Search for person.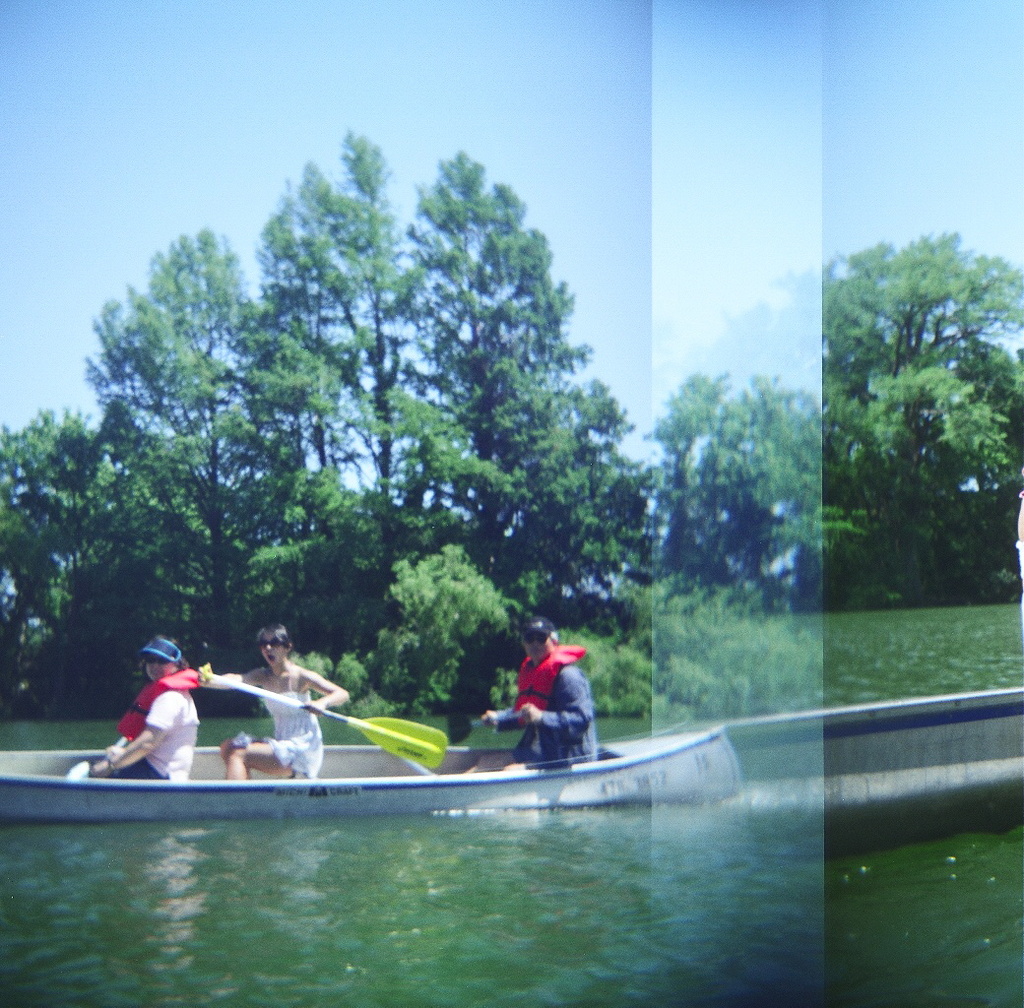
Found at (left=66, top=642, right=201, bottom=784).
